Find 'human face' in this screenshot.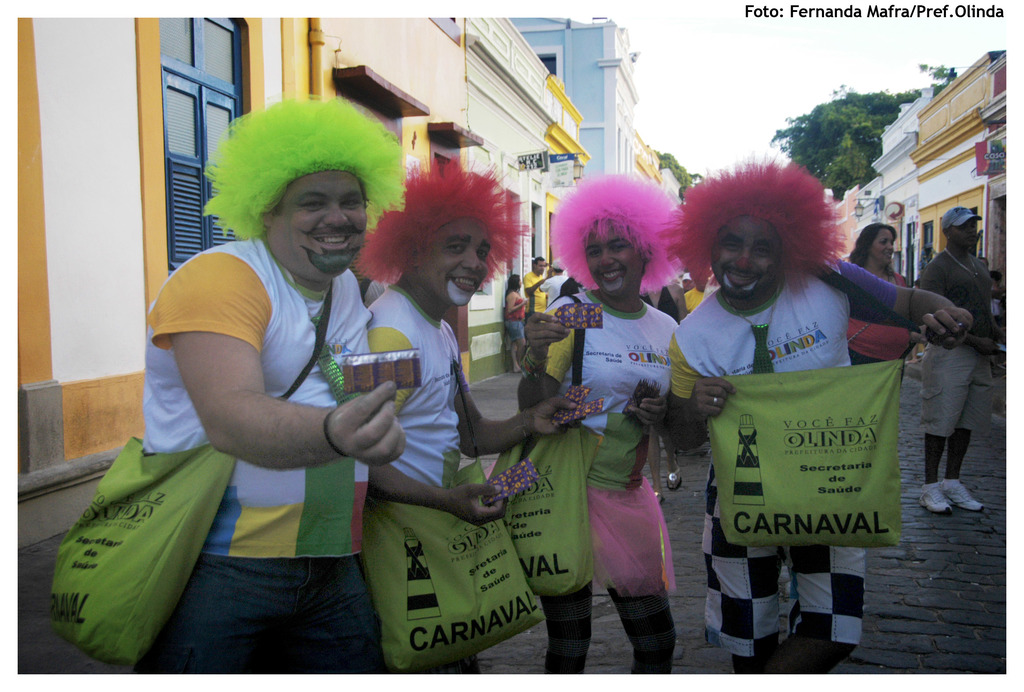
The bounding box for 'human face' is box(275, 170, 373, 275).
